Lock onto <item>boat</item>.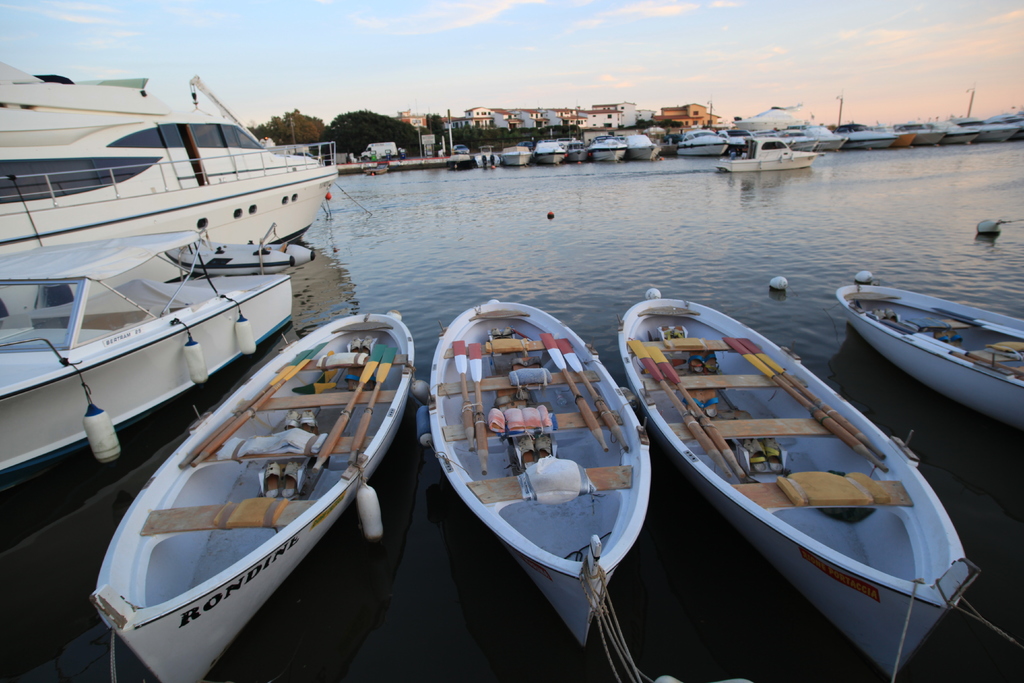
Locked: (left=0, top=248, right=315, bottom=490).
